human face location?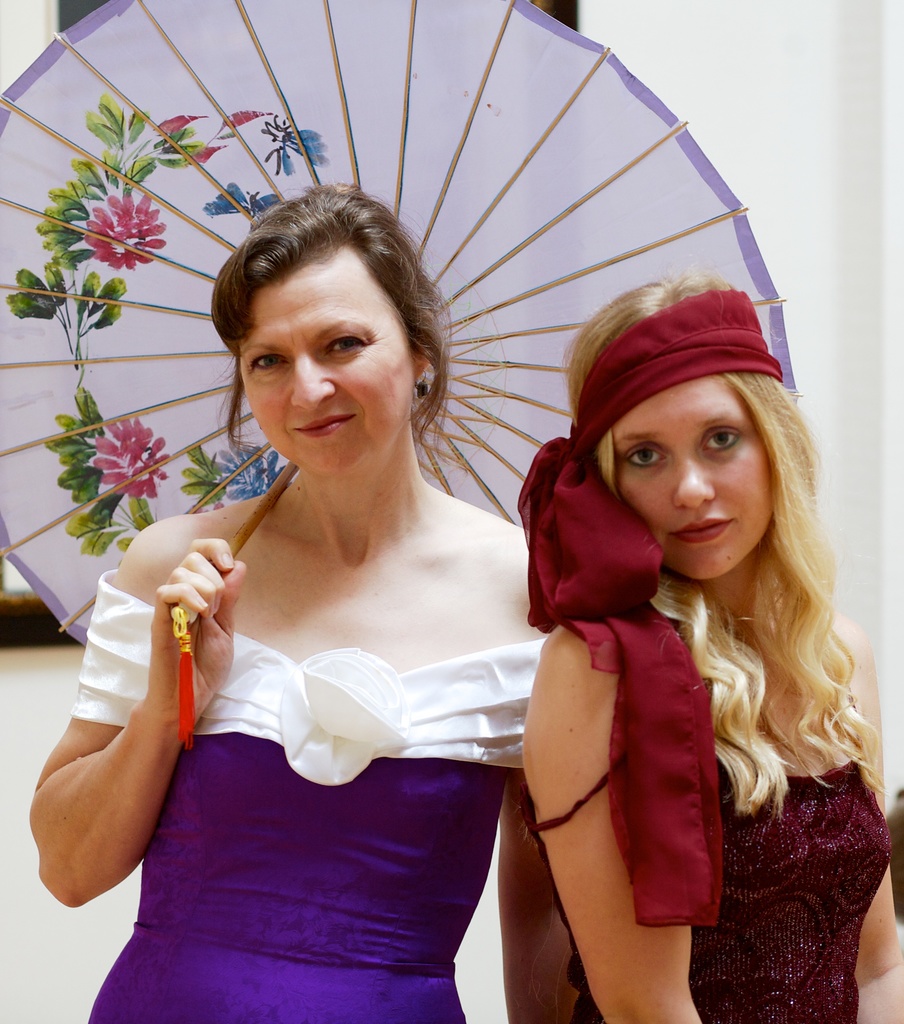
l=237, t=260, r=417, b=479
